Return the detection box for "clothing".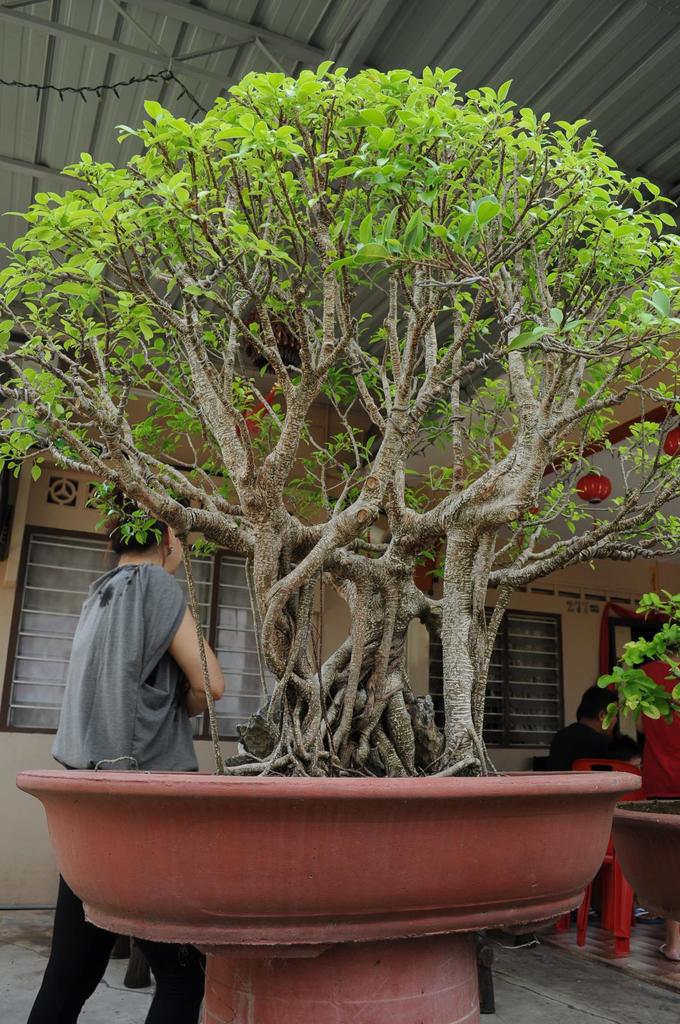
left=618, top=657, right=679, bottom=804.
